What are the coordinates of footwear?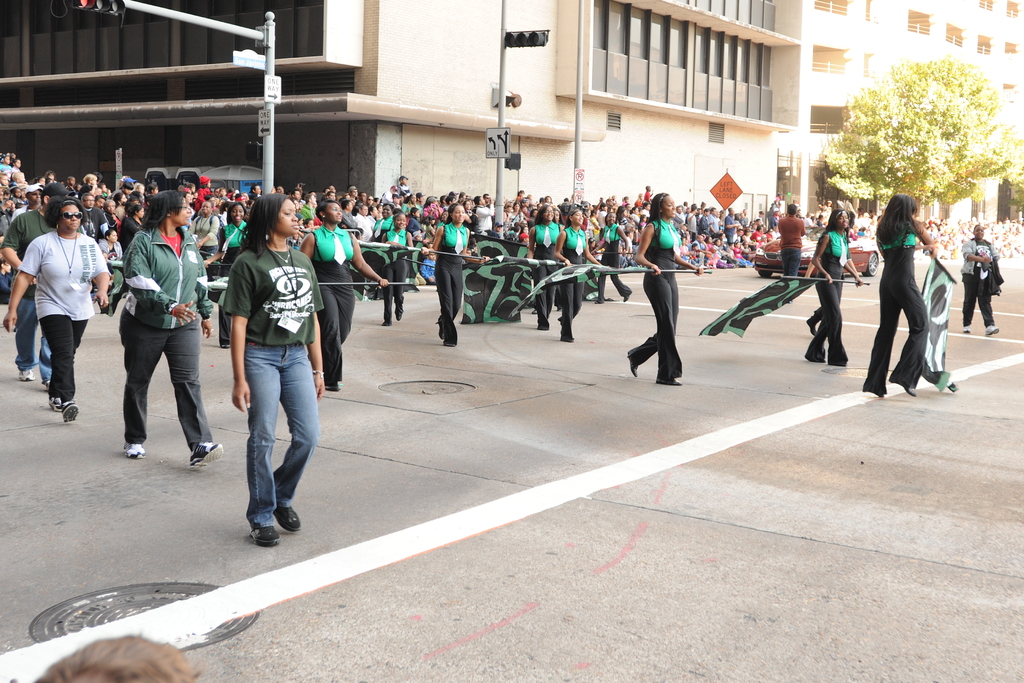
left=907, top=386, right=918, bottom=394.
